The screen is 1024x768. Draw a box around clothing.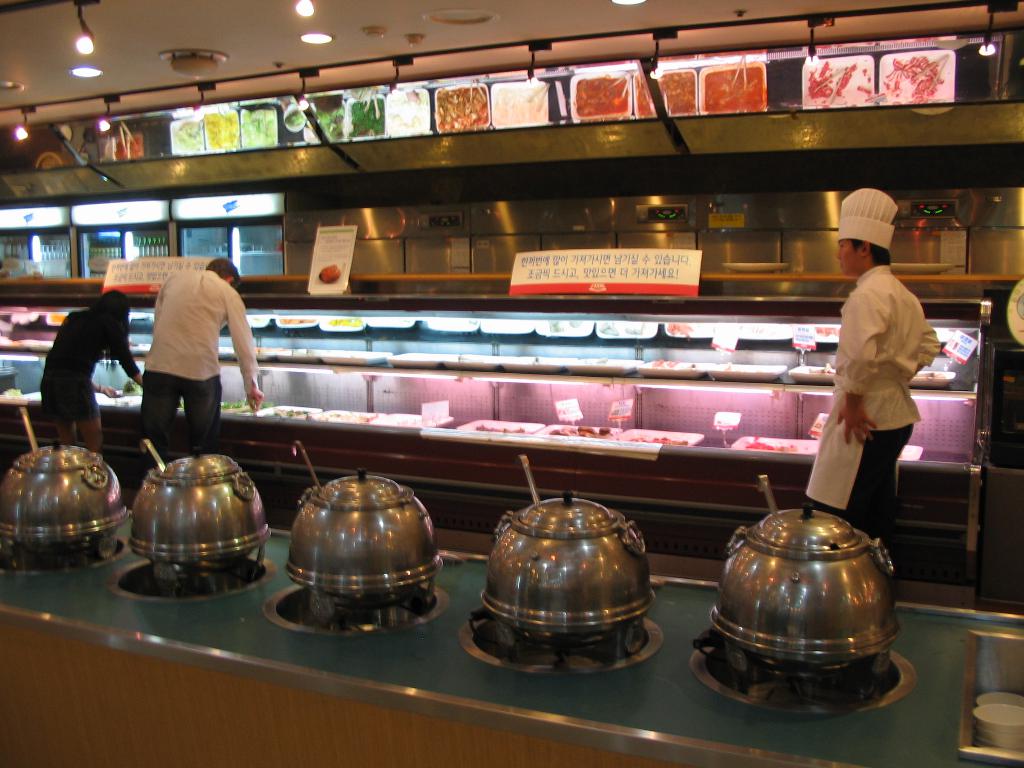
left=33, top=303, right=136, bottom=424.
